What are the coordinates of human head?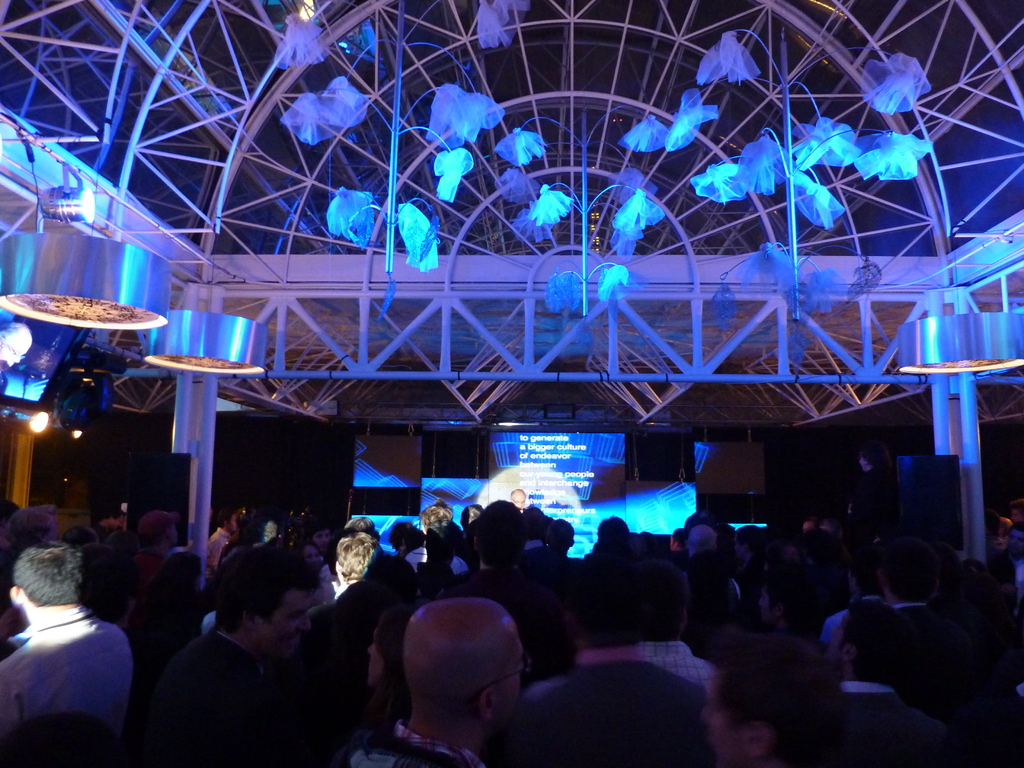
<region>8, 540, 83, 627</region>.
